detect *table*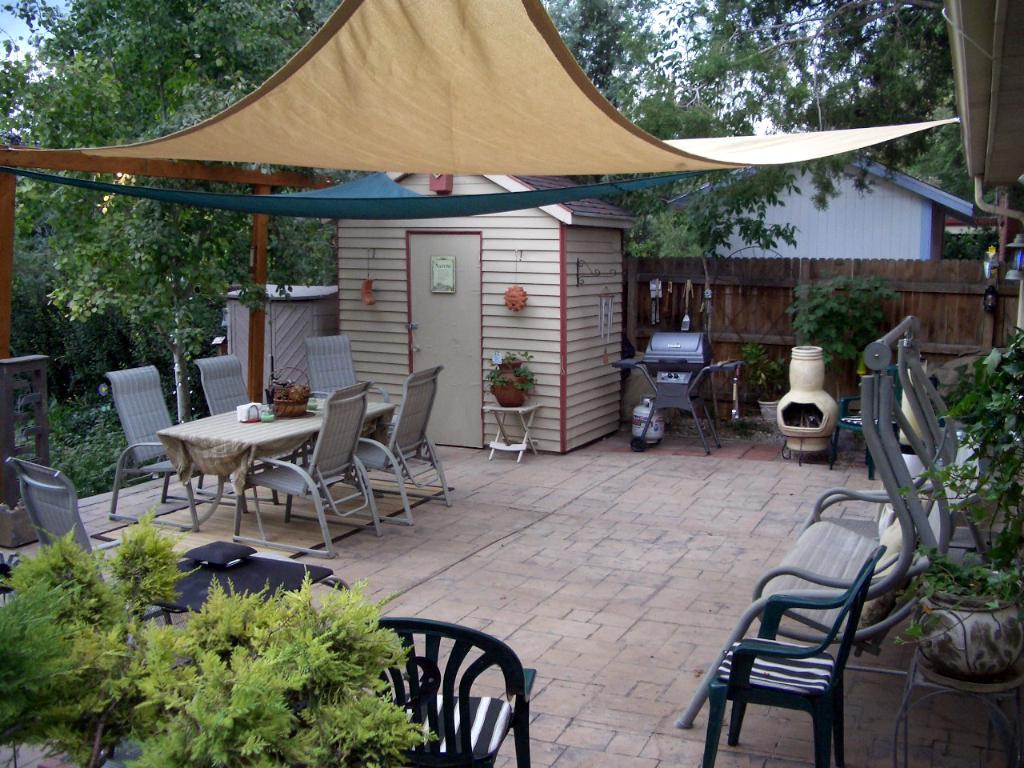
x1=127 y1=400 x2=367 y2=532
